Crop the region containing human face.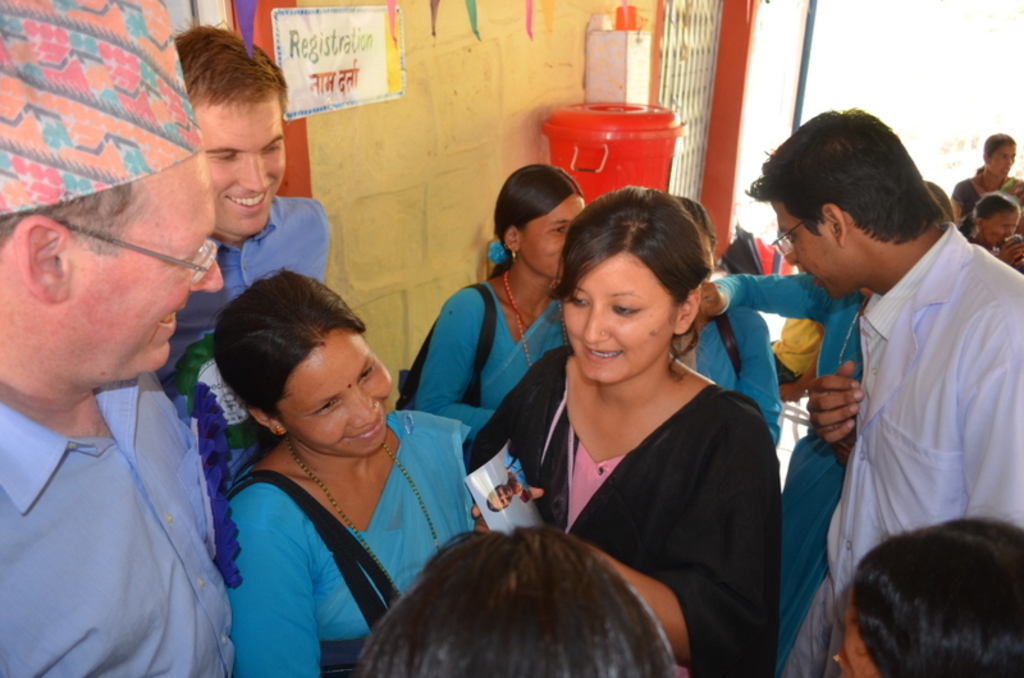
Crop region: (522, 193, 586, 281).
